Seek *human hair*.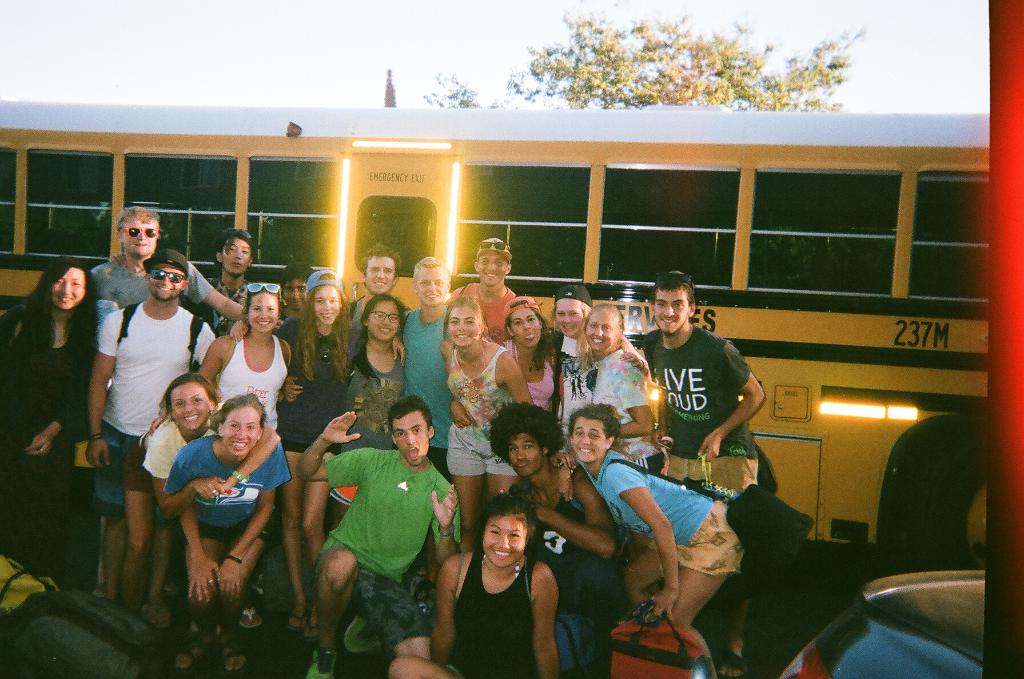
box=[168, 372, 207, 414].
